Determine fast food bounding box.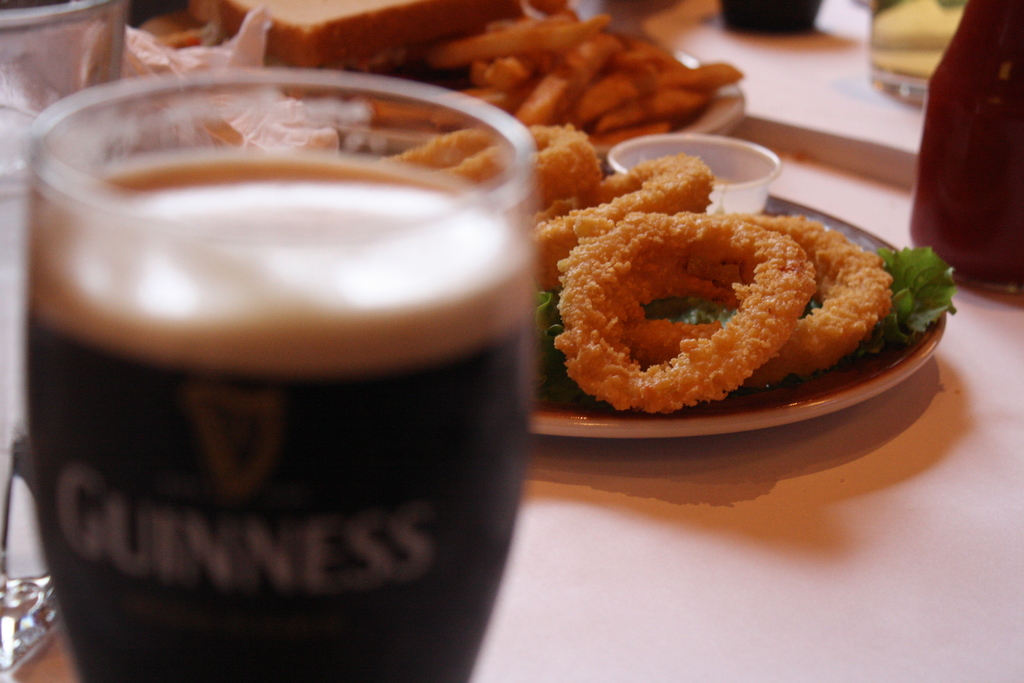
Determined: bbox=(191, 0, 533, 69).
